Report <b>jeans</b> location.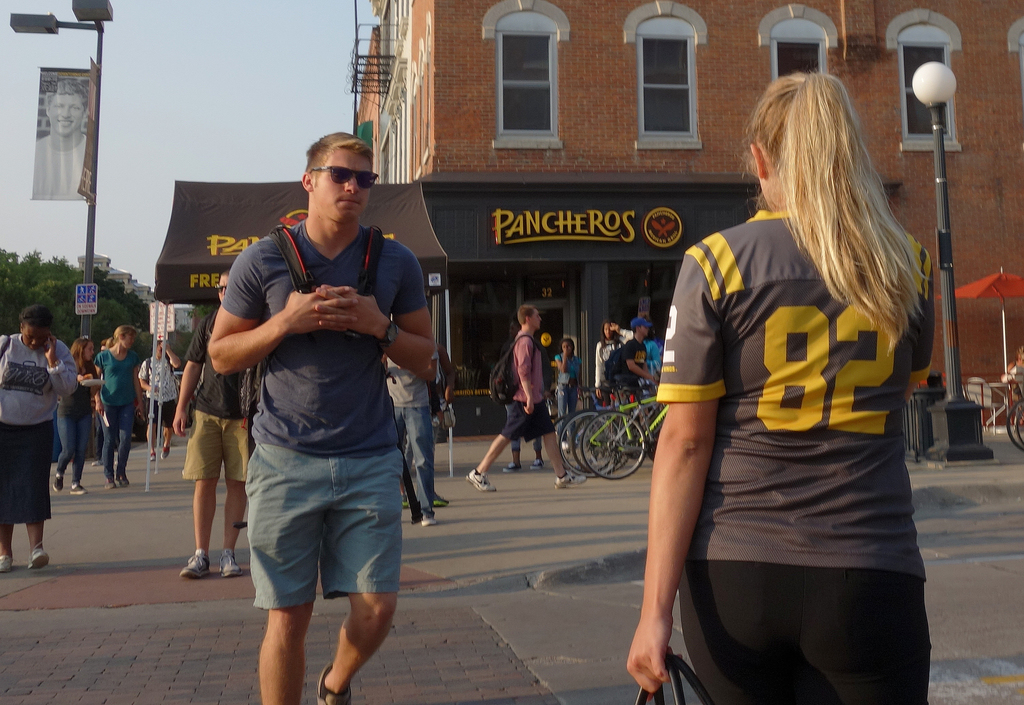
Report: {"x1": 502, "y1": 399, "x2": 554, "y2": 446}.
